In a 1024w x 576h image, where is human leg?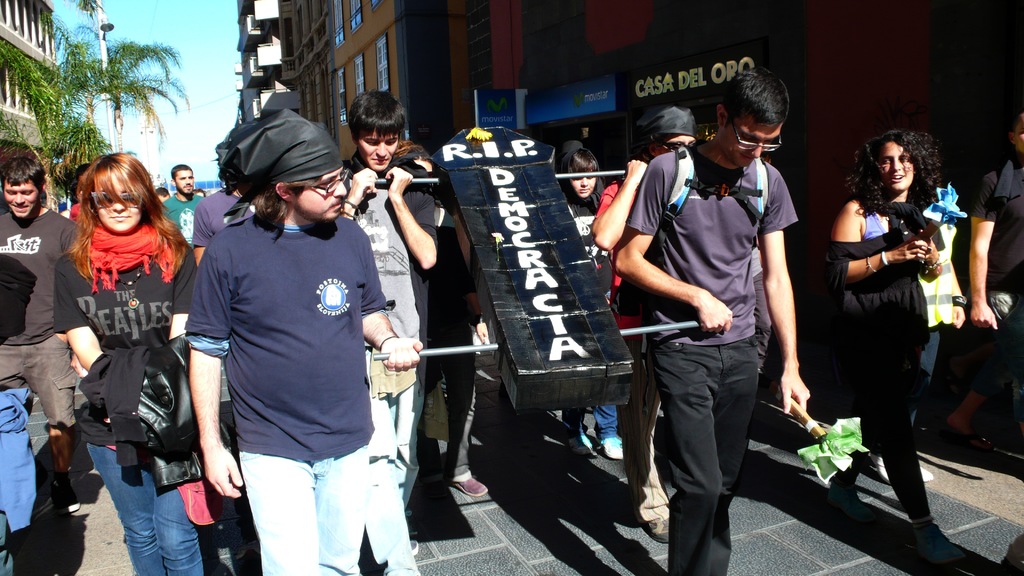
<bbox>648, 344, 727, 570</bbox>.
